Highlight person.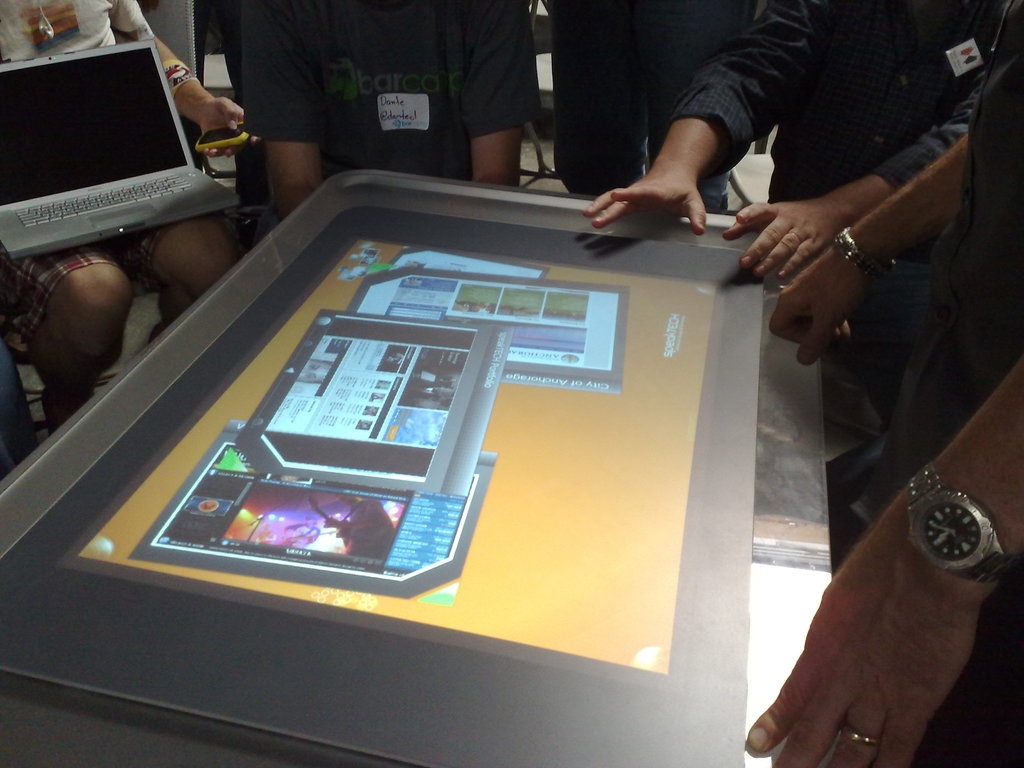
Highlighted region: 238/0/541/220.
